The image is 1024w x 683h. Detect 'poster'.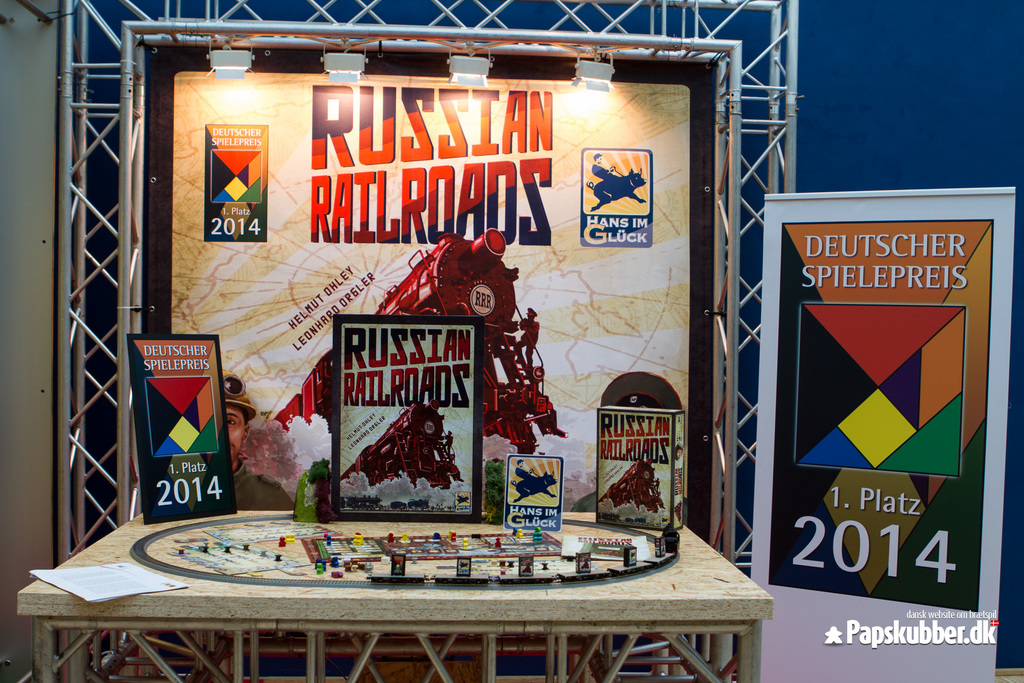
Detection: locate(126, 335, 239, 520).
